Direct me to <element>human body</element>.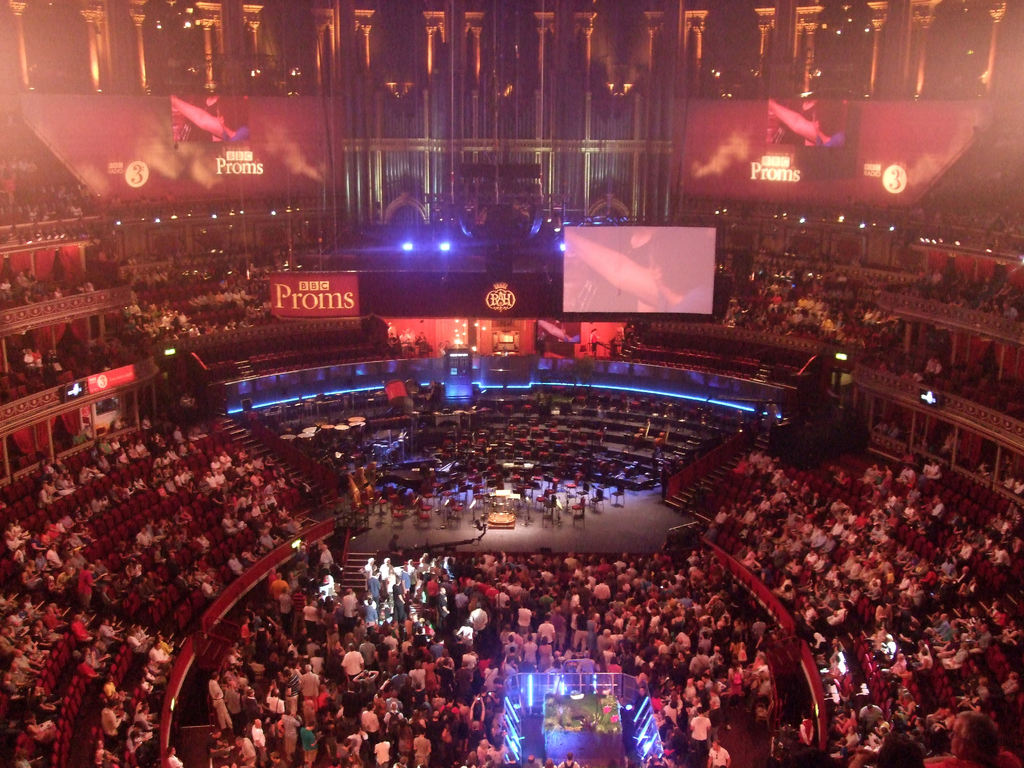
Direction: <box>836,699,854,725</box>.
